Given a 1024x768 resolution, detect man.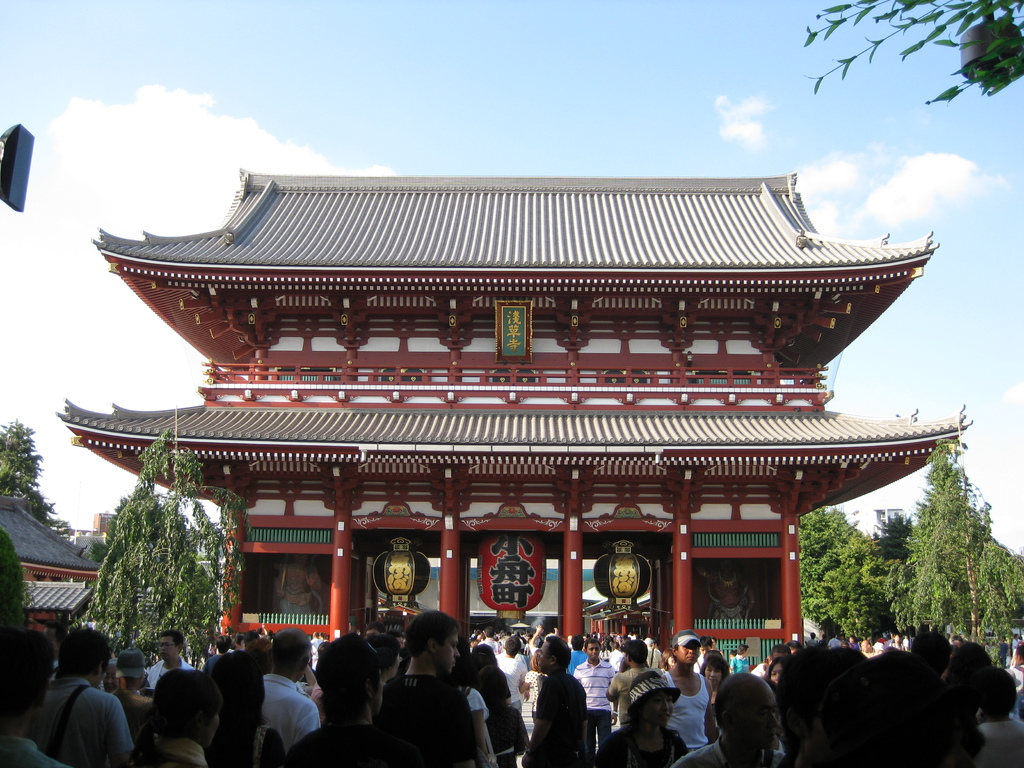
{"x1": 723, "y1": 644, "x2": 751, "y2": 675}.
